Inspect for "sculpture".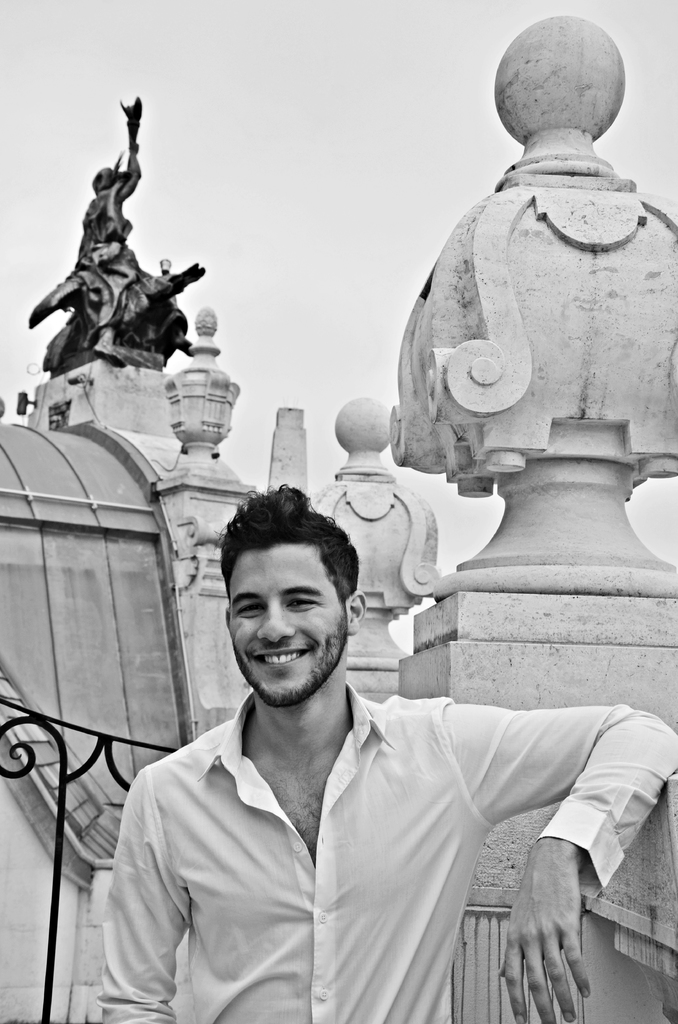
Inspection: <region>20, 94, 217, 374</region>.
